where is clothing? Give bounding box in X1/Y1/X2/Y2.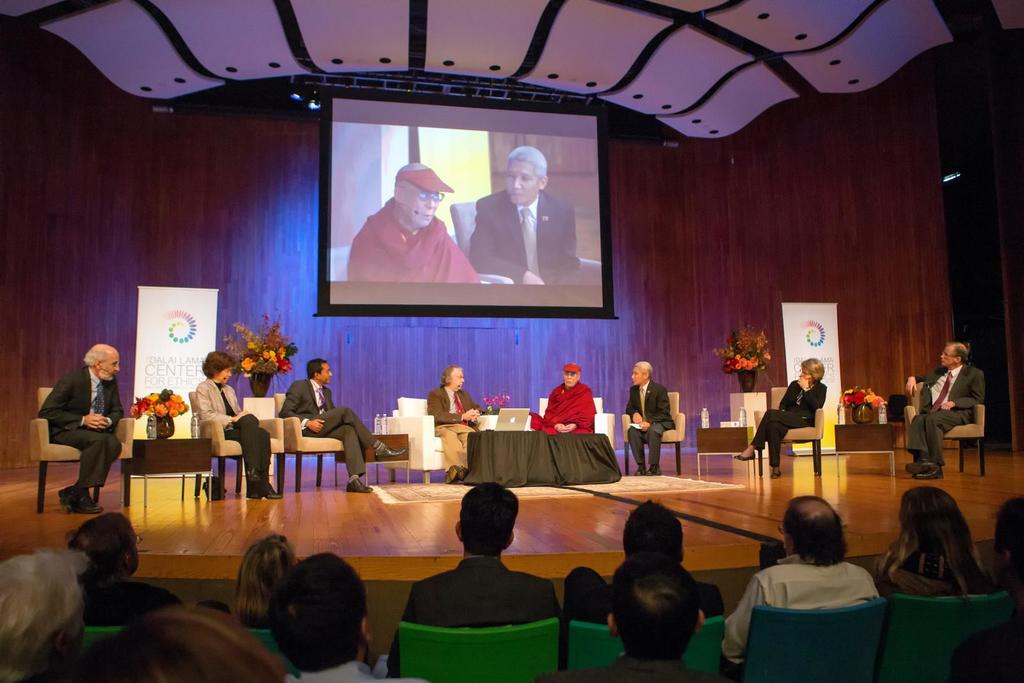
286/660/429/682.
